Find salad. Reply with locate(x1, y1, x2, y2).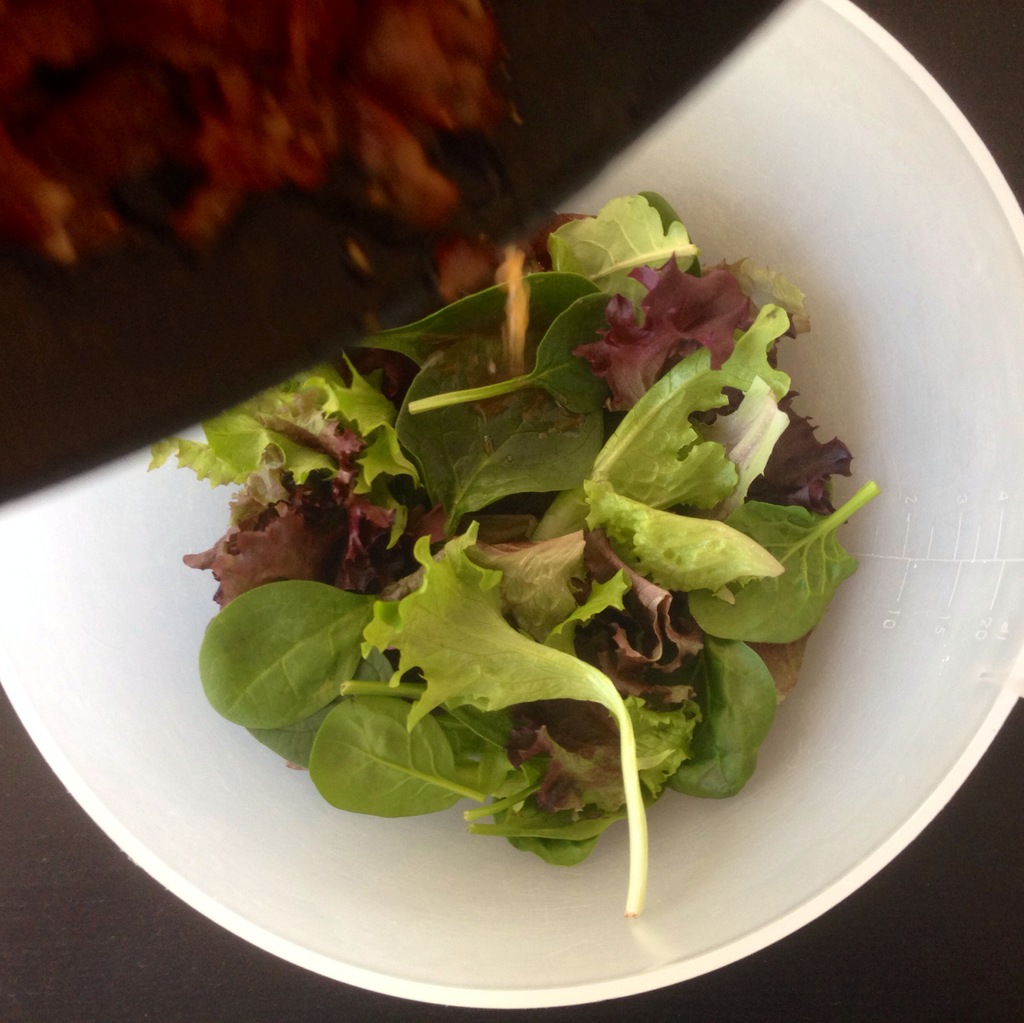
locate(140, 184, 870, 936).
